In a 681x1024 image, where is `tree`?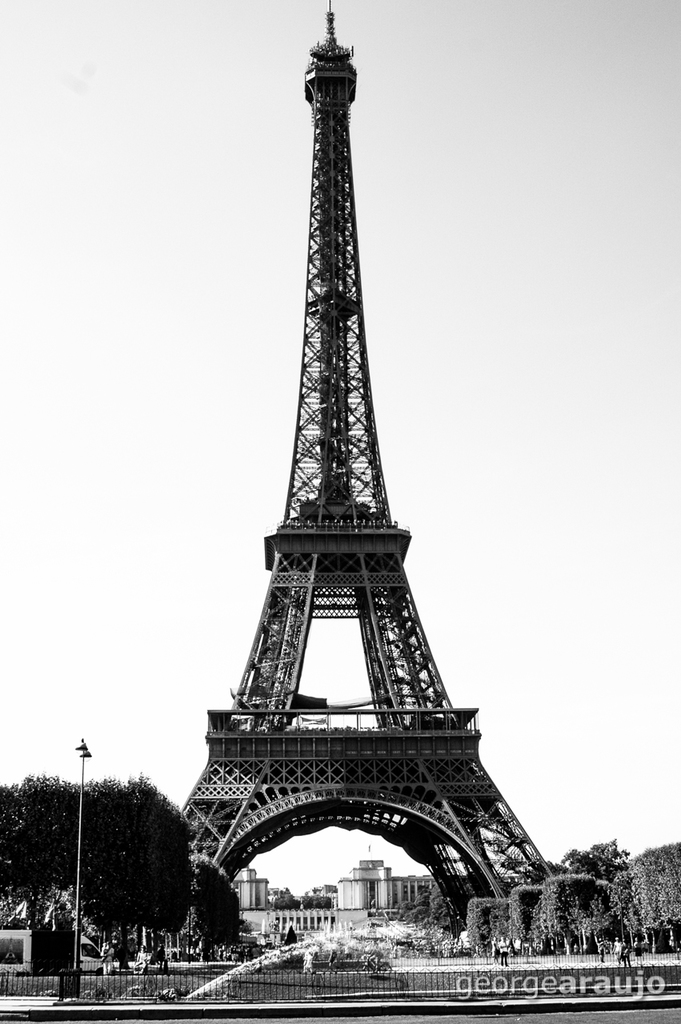
rect(271, 886, 298, 911).
